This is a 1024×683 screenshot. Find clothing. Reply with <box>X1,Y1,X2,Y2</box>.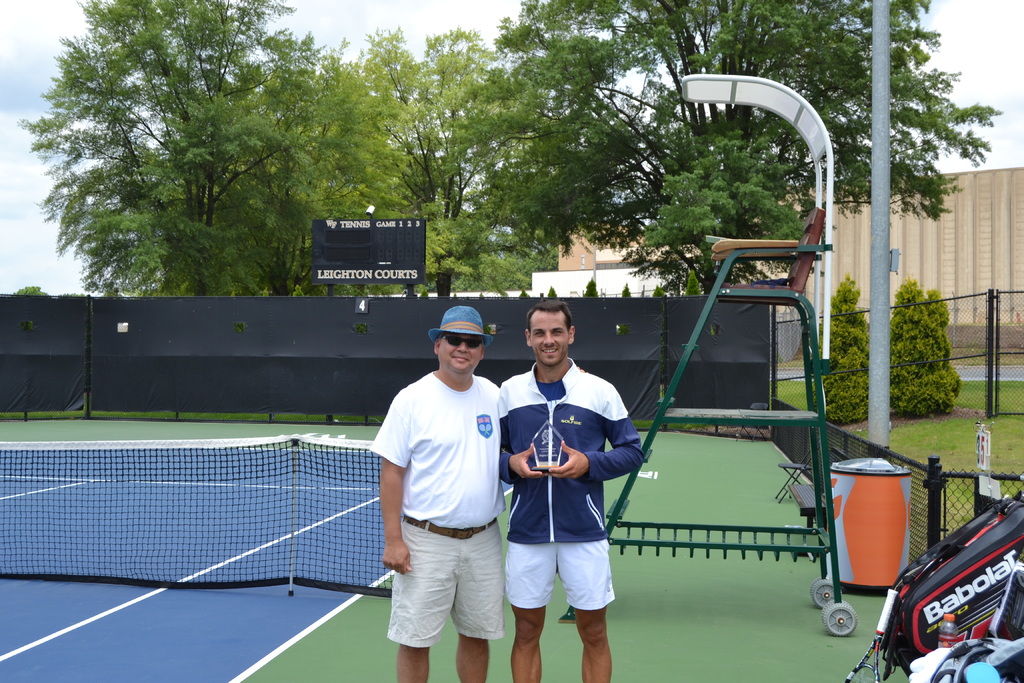
<box>490,359,647,611</box>.
